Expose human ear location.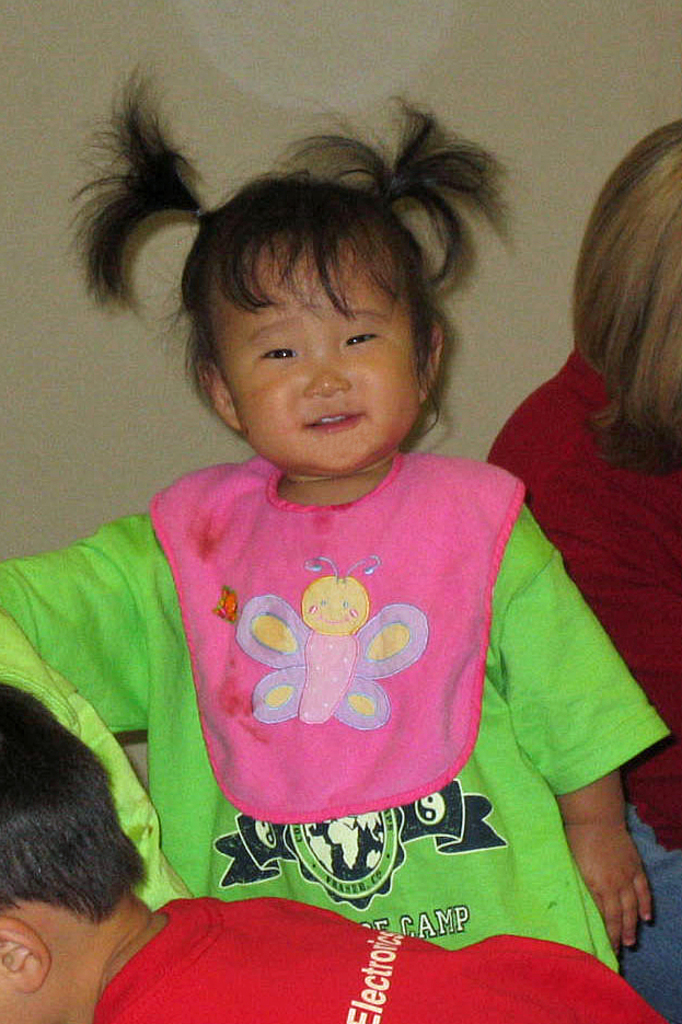
Exposed at select_region(0, 914, 49, 997).
